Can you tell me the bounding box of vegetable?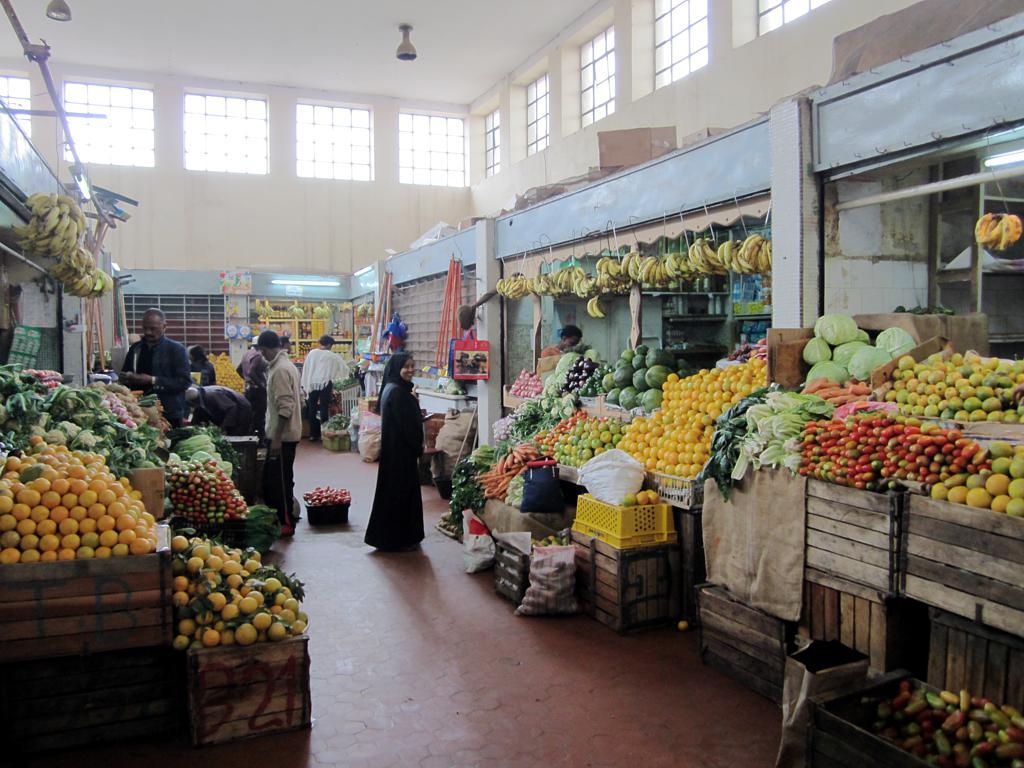
{"left": 323, "top": 403, "right": 357, "bottom": 431}.
